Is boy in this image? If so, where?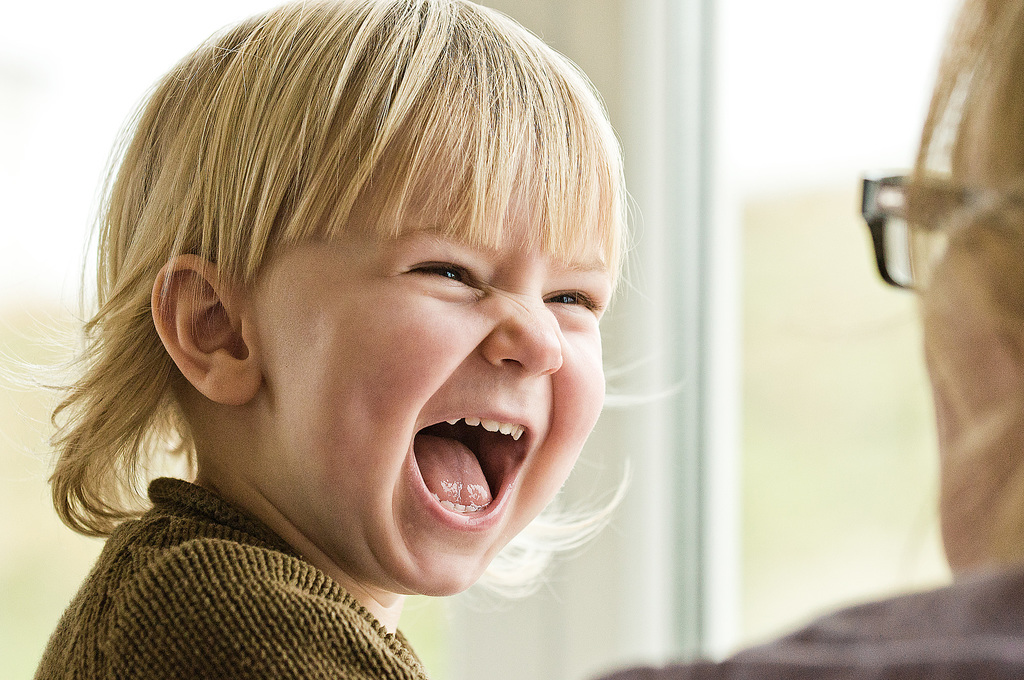
Yes, at 0:17:675:667.
